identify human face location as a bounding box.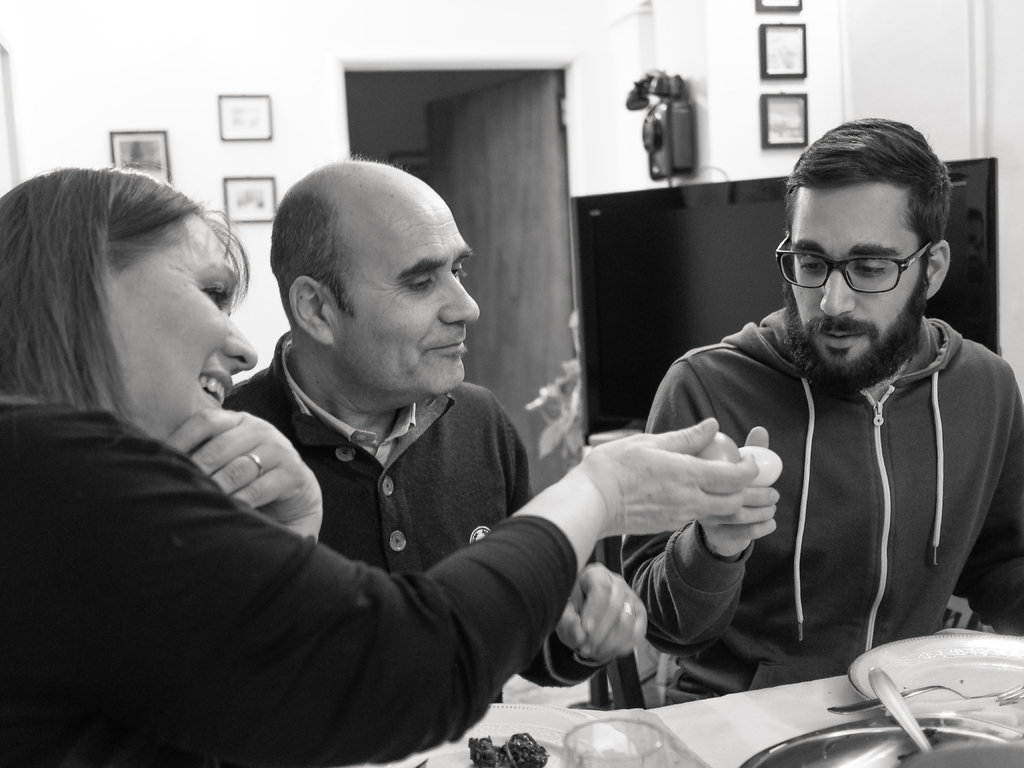
[104,223,259,438].
